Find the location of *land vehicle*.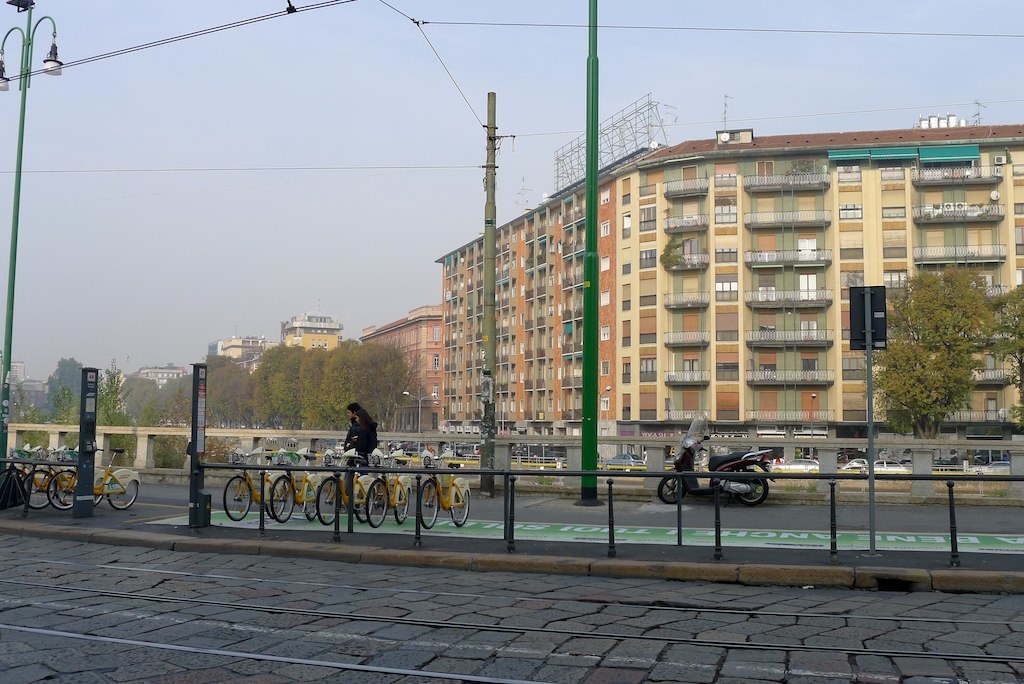
Location: (x1=770, y1=457, x2=822, y2=470).
